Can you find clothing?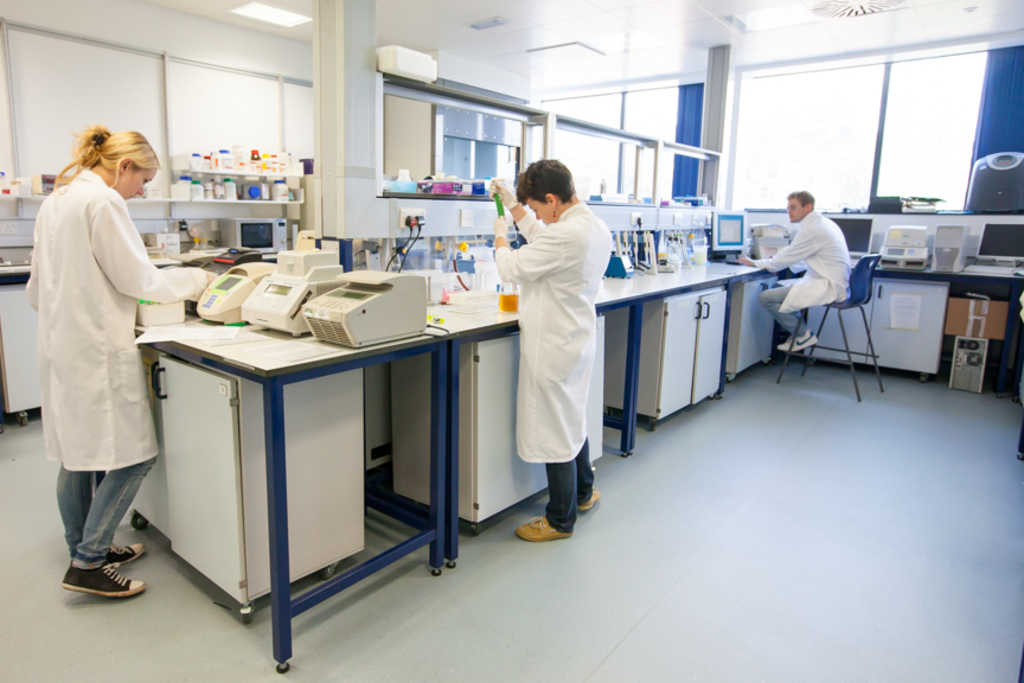
Yes, bounding box: (x1=494, y1=202, x2=614, y2=531).
